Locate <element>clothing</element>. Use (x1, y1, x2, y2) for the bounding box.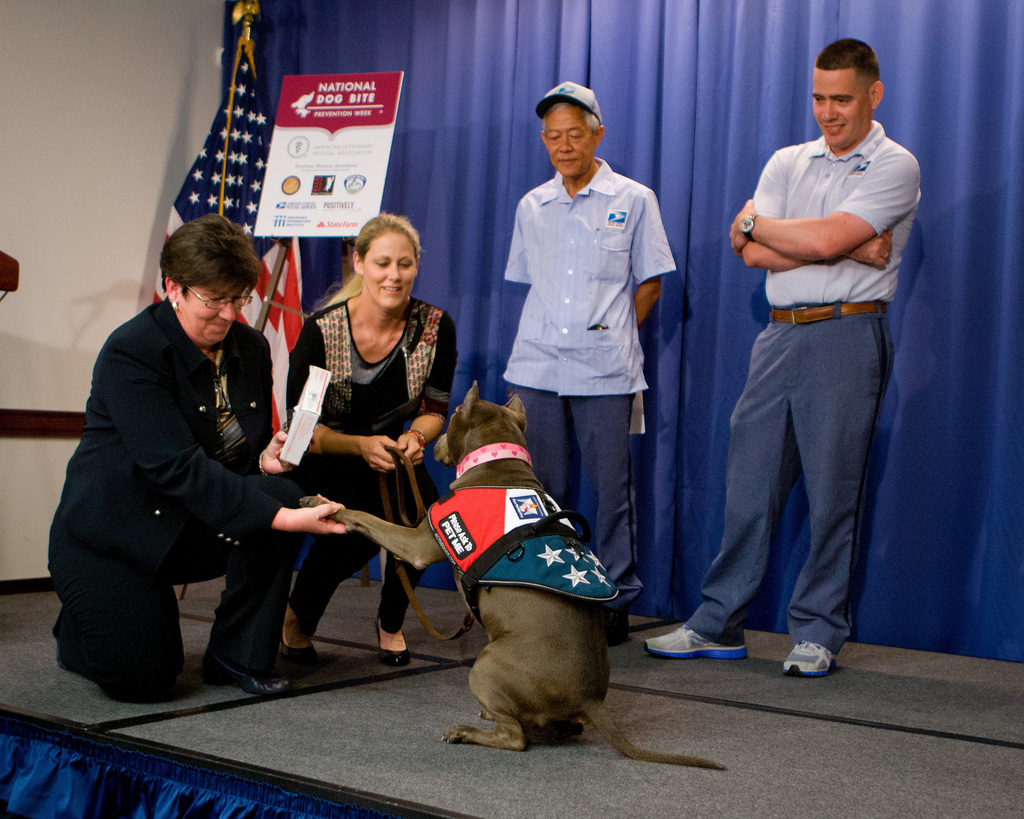
(681, 115, 922, 648).
